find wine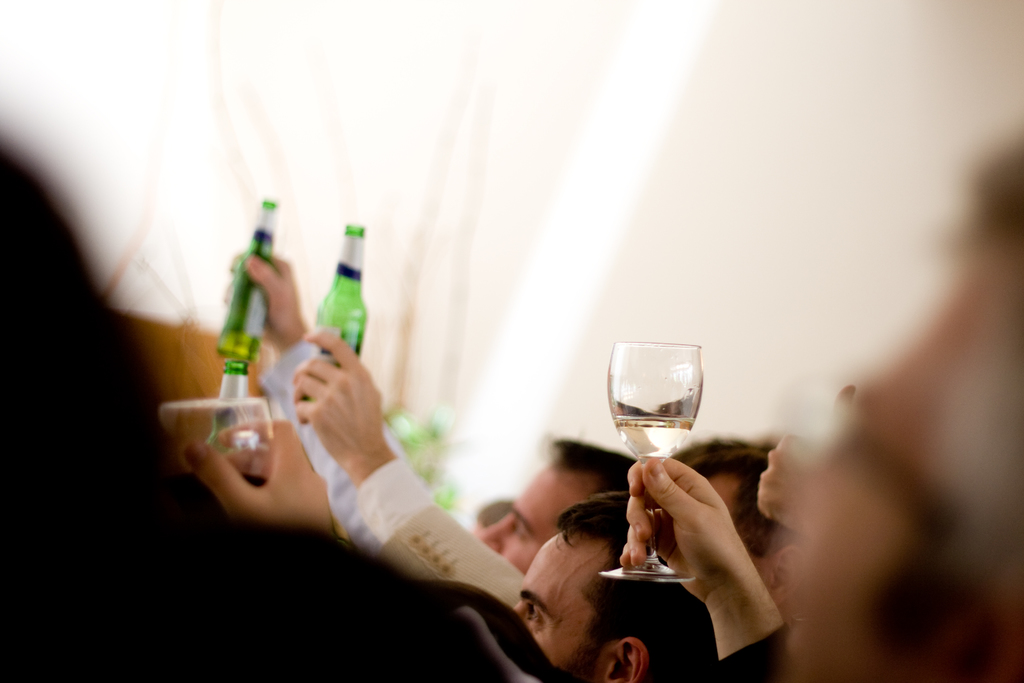
box(188, 471, 269, 509)
